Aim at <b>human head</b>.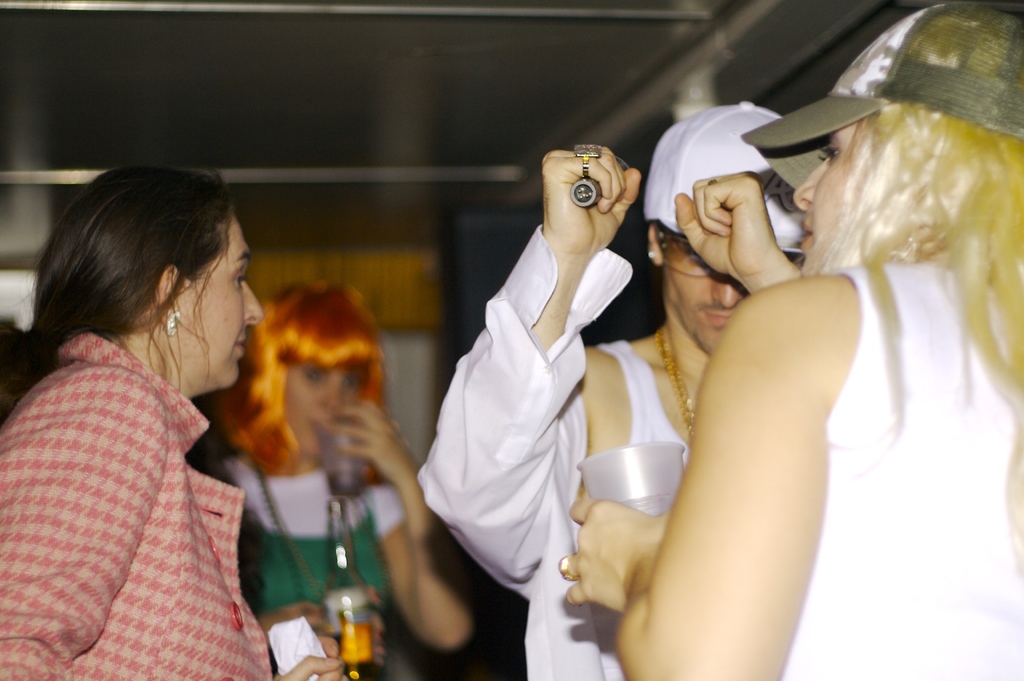
Aimed at {"x1": 249, "y1": 283, "x2": 390, "y2": 455}.
